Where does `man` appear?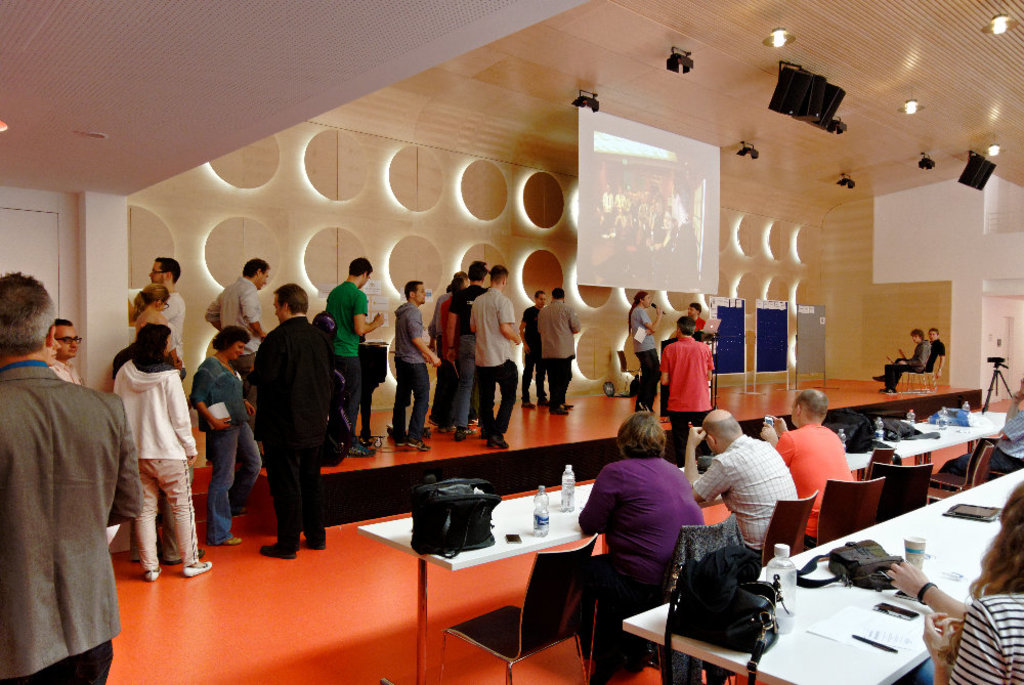
Appears at <box>388,277,438,455</box>.
